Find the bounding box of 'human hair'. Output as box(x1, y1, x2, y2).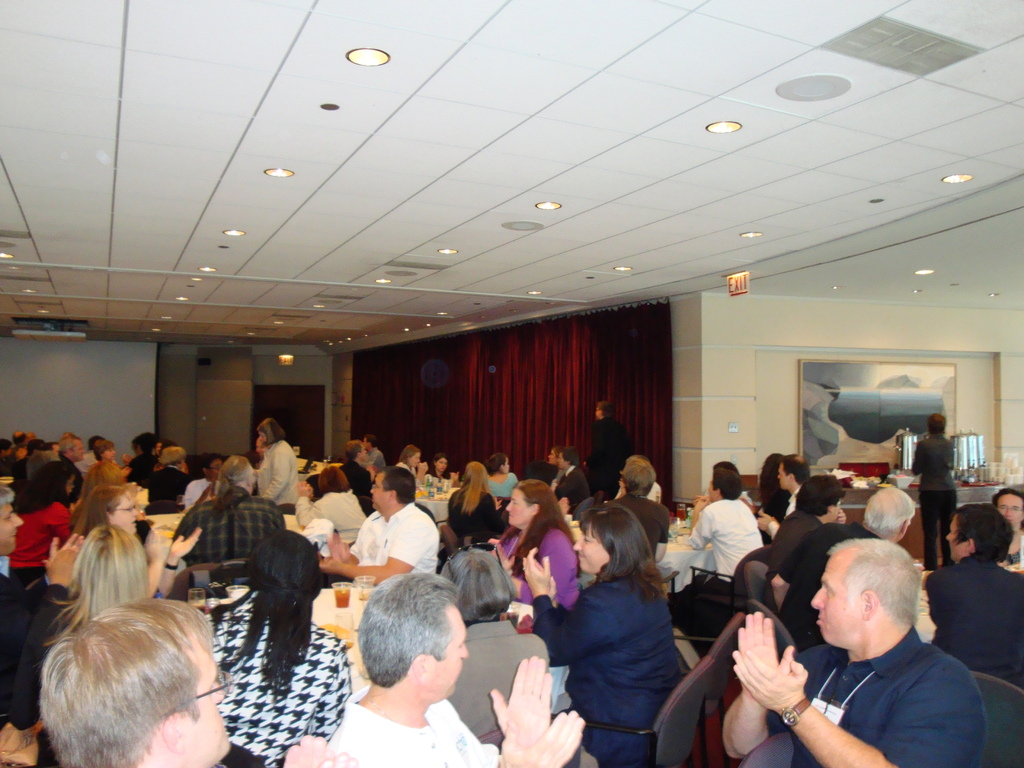
box(92, 440, 113, 461).
